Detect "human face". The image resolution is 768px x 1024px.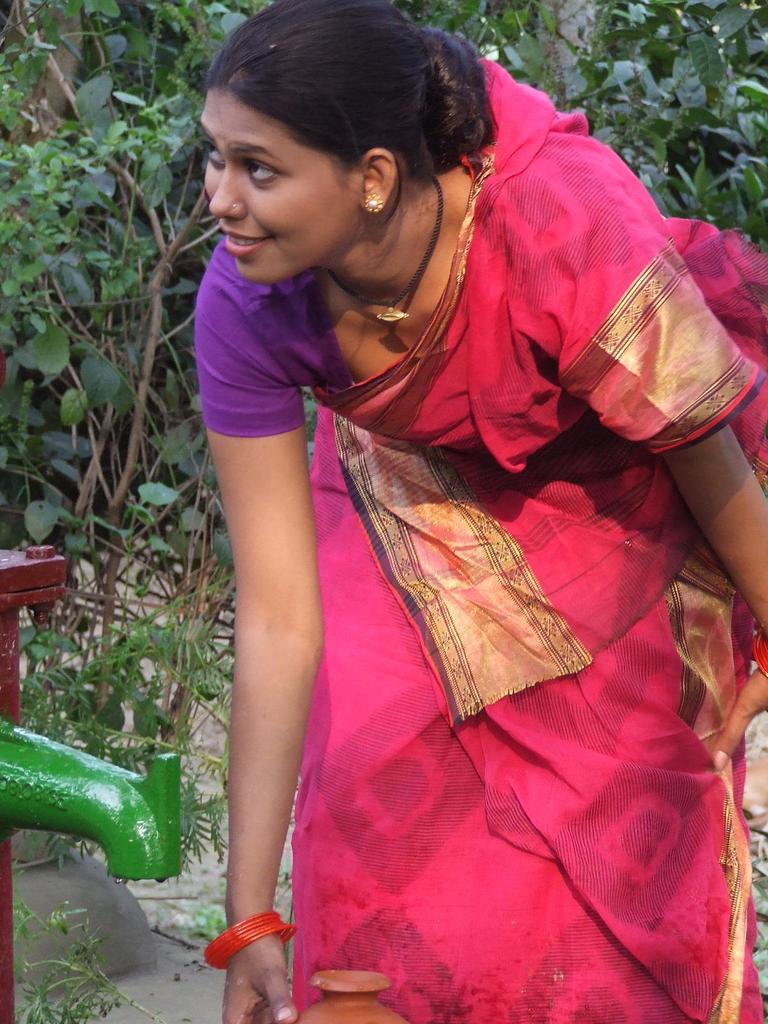
(x1=198, y1=80, x2=363, y2=285).
